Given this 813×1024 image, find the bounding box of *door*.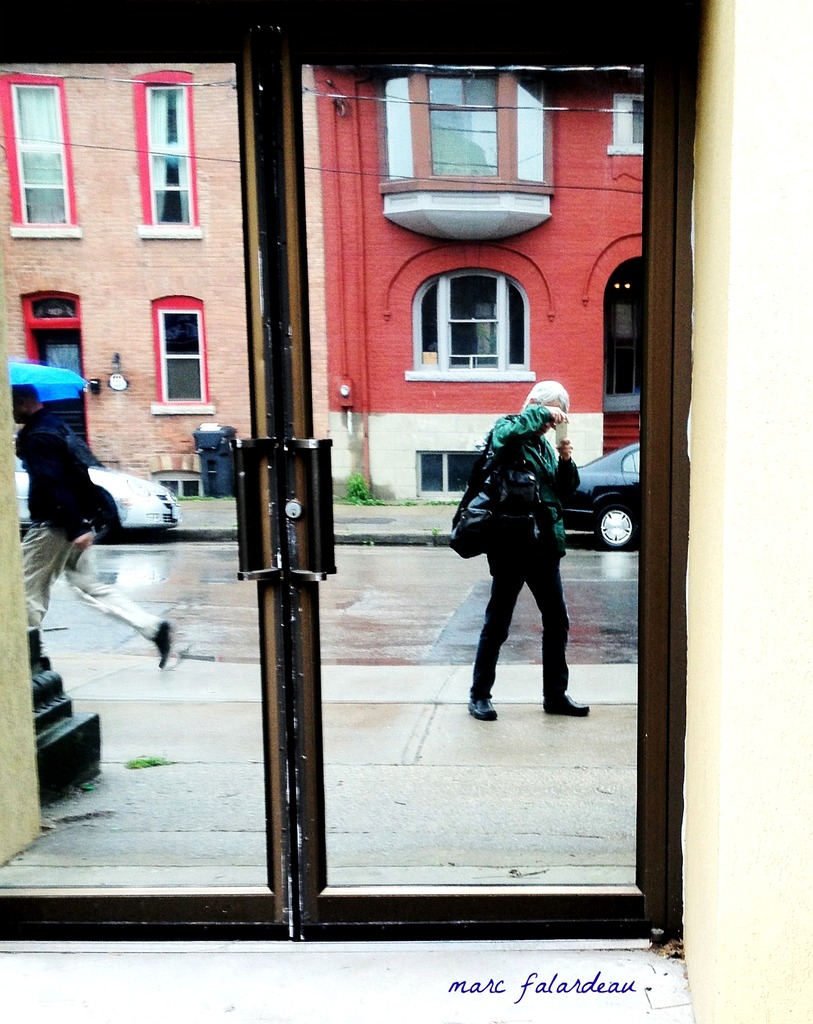
33,333,83,378.
